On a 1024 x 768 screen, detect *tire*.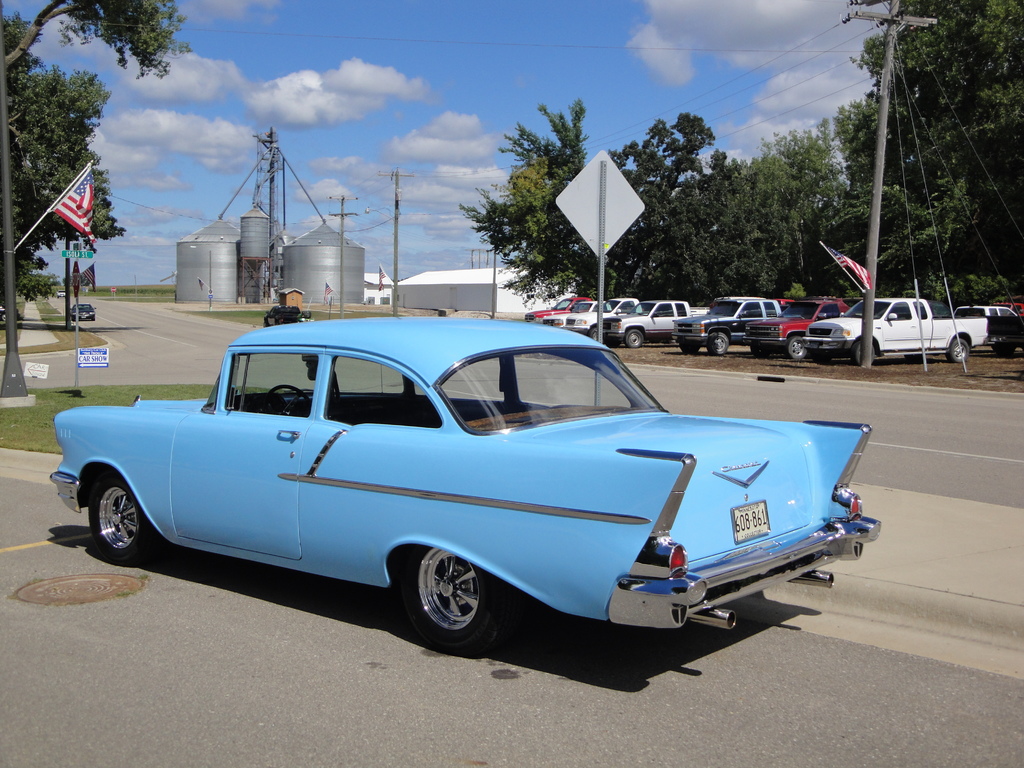
locate(623, 328, 643, 348).
